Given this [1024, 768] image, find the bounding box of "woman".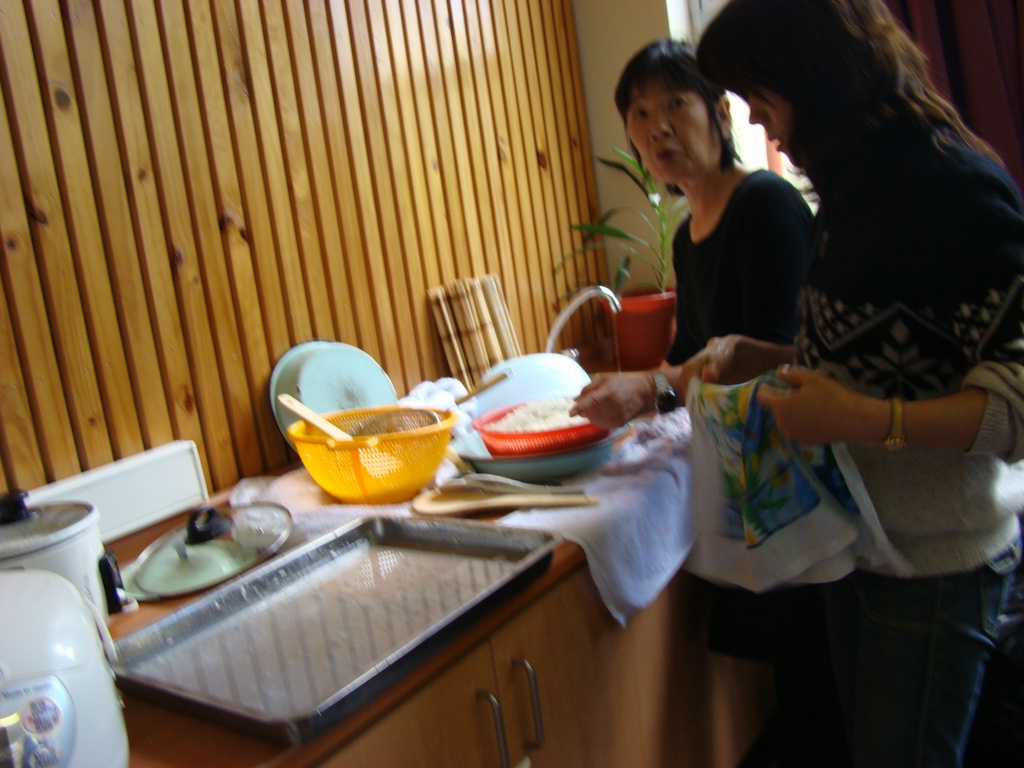
(689, 0, 1023, 767).
